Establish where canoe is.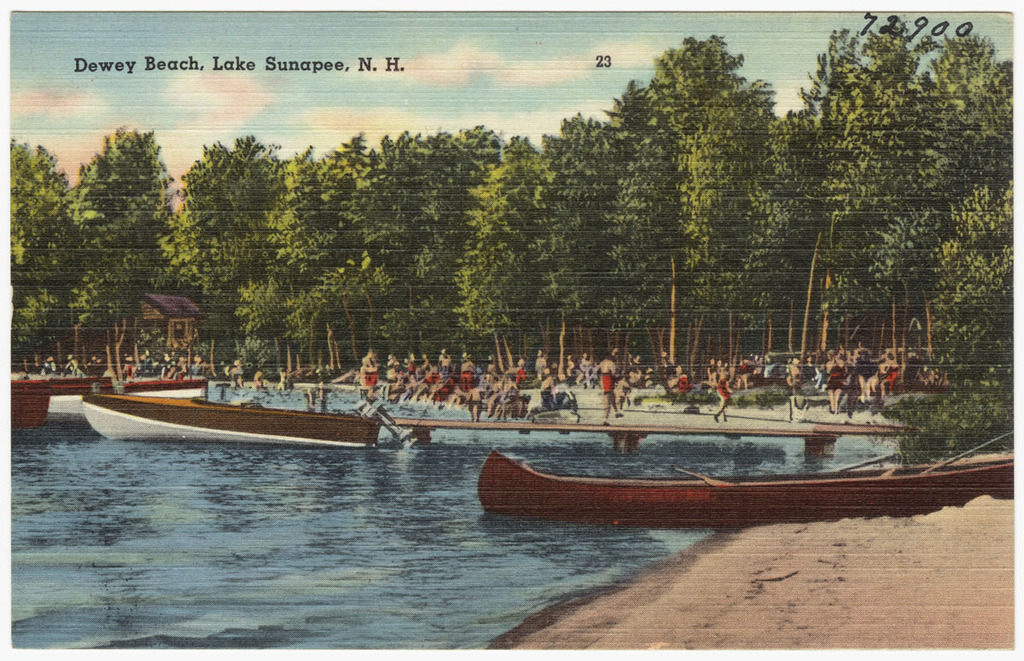
Established at Rect(482, 449, 1020, 512).
